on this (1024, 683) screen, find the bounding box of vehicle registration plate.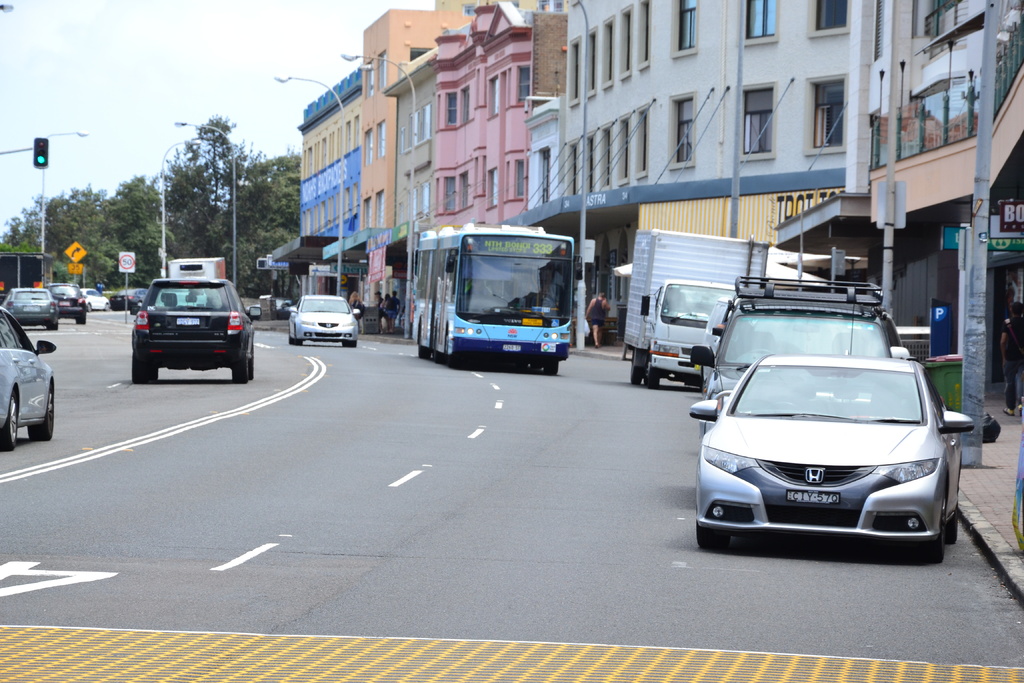
Bounding box: 504:343:520:352.
